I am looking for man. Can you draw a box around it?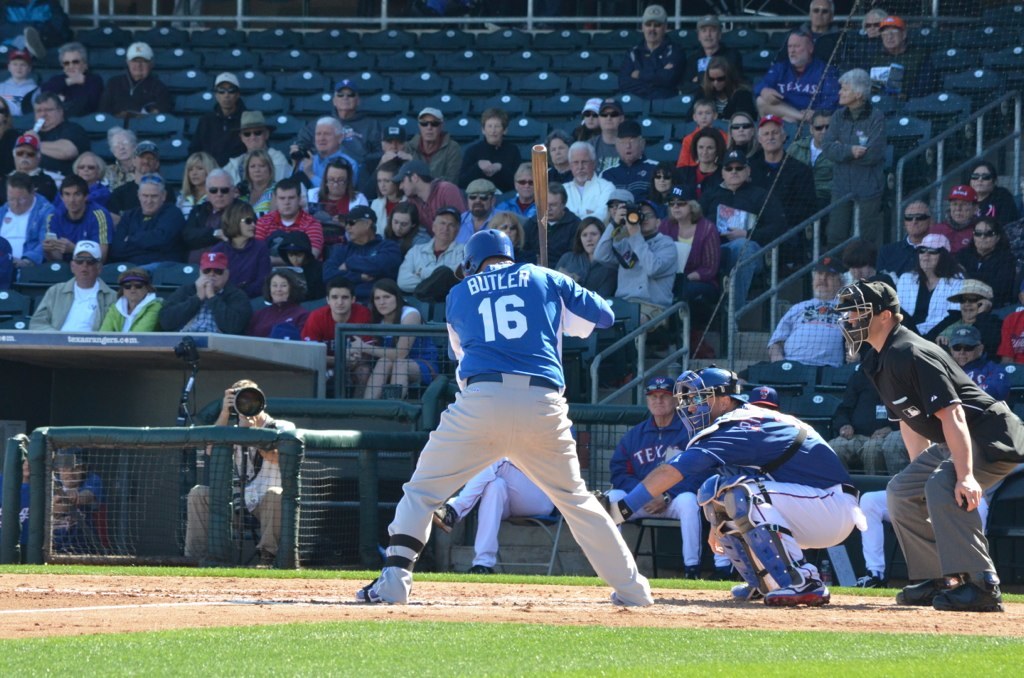
Sure, the bounding box is 835,279,1023,610.
